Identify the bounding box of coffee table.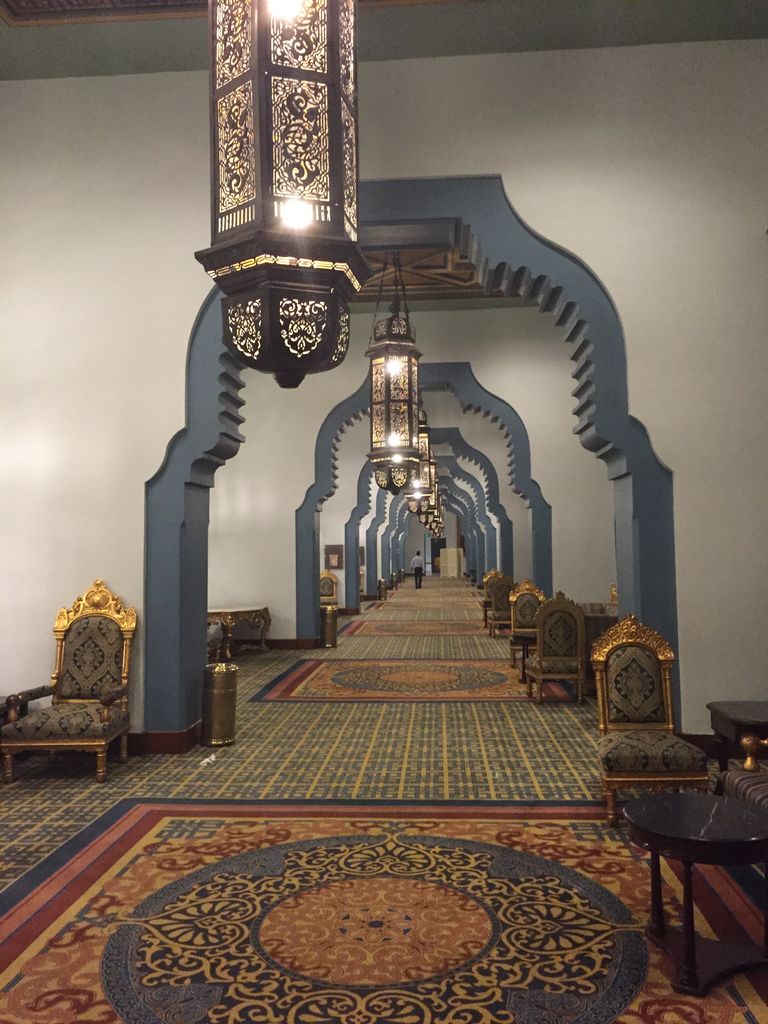
<region>620, 790, 767, 998</region>.
